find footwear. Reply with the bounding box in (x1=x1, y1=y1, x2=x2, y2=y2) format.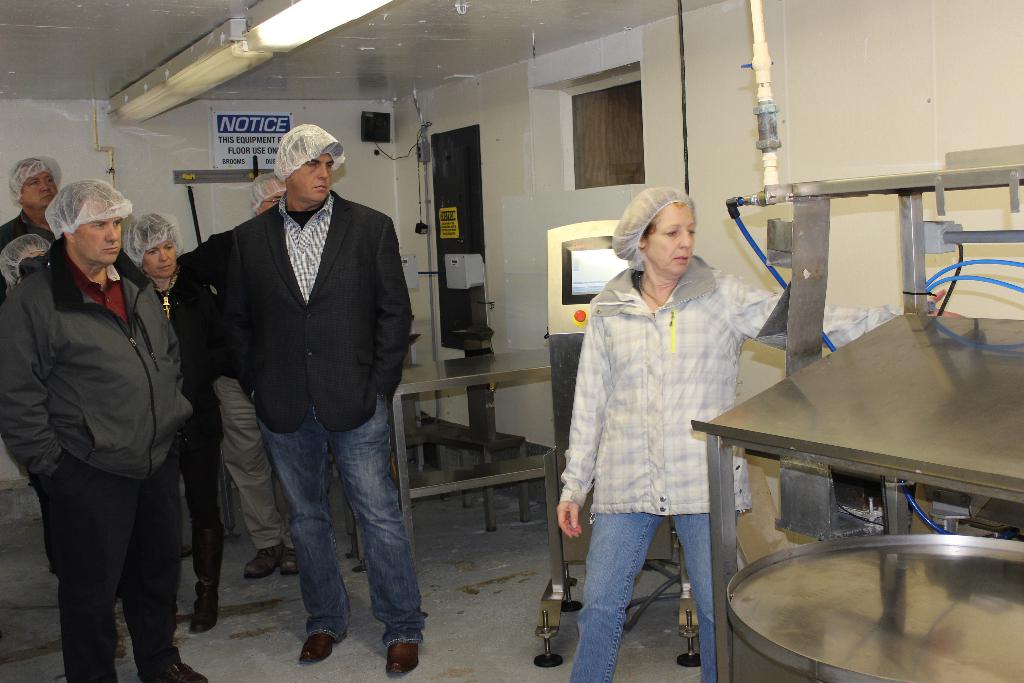
(x1=300, y1=627, x2=335, y2=666).
